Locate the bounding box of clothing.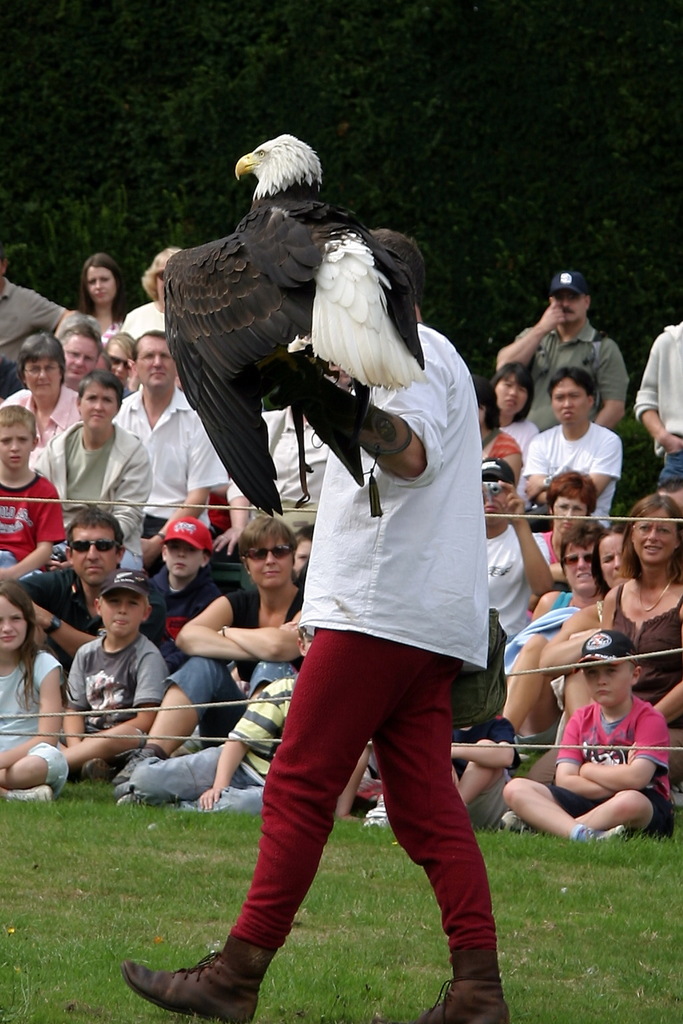
Bounding box: pyautogui.locateOnScreen(113, 391, 223, 523).
